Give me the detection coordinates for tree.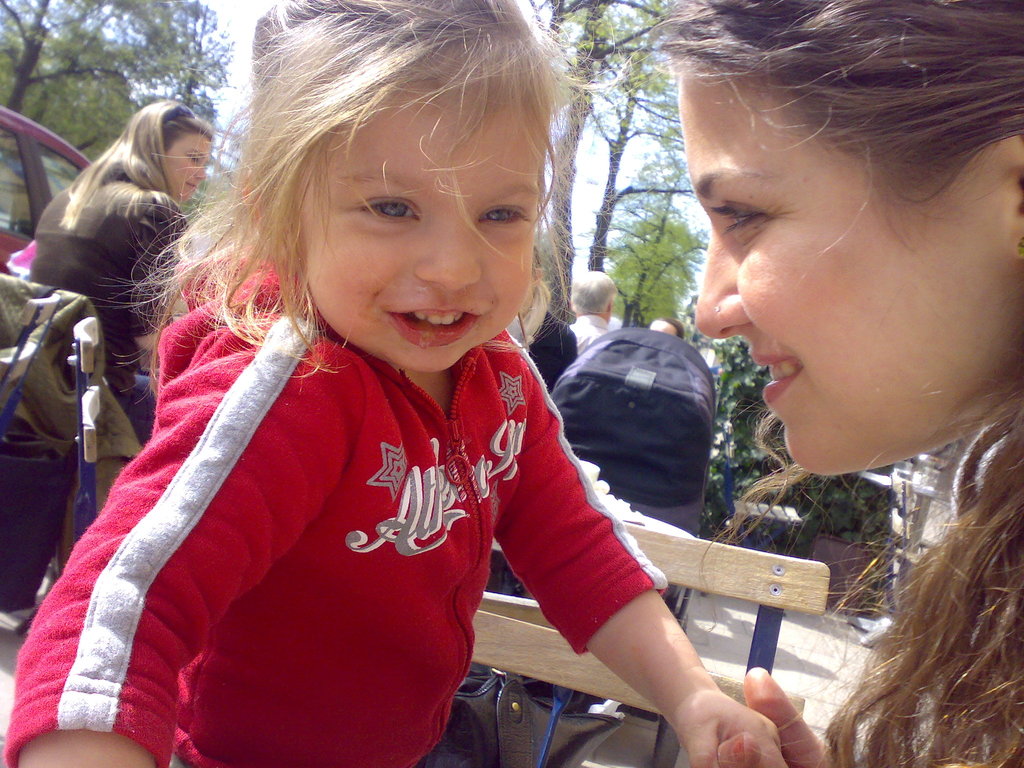
box=[0, 1, 230, 217].
